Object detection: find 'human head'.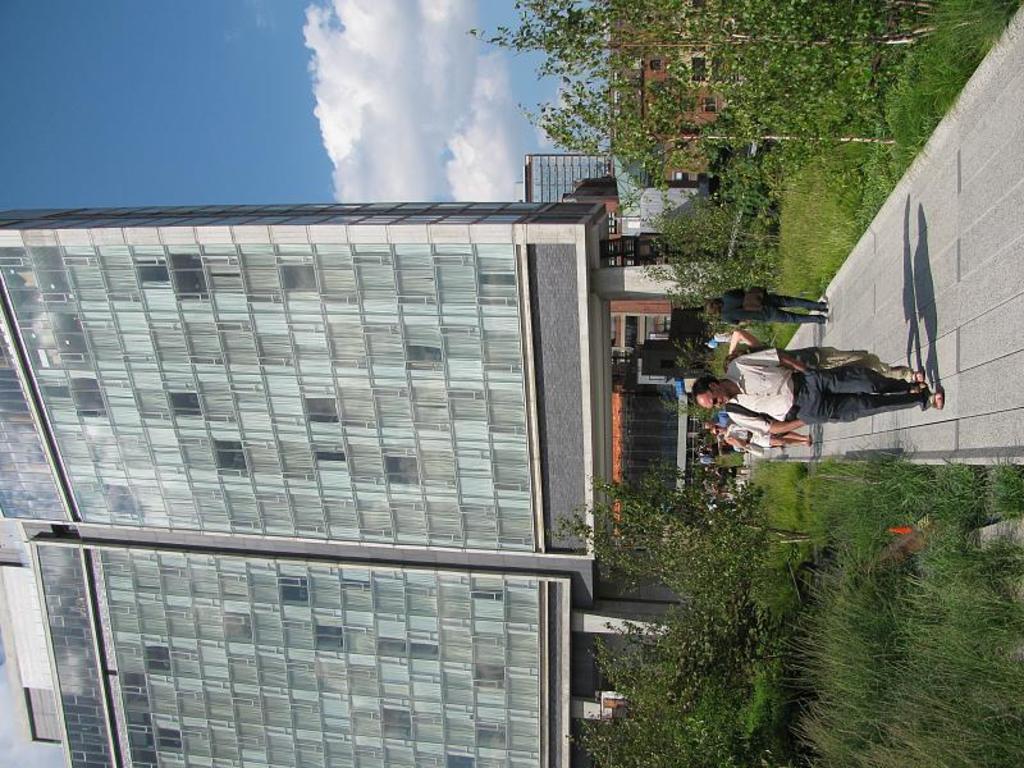
bbox=(710, 426, 726, 444).
